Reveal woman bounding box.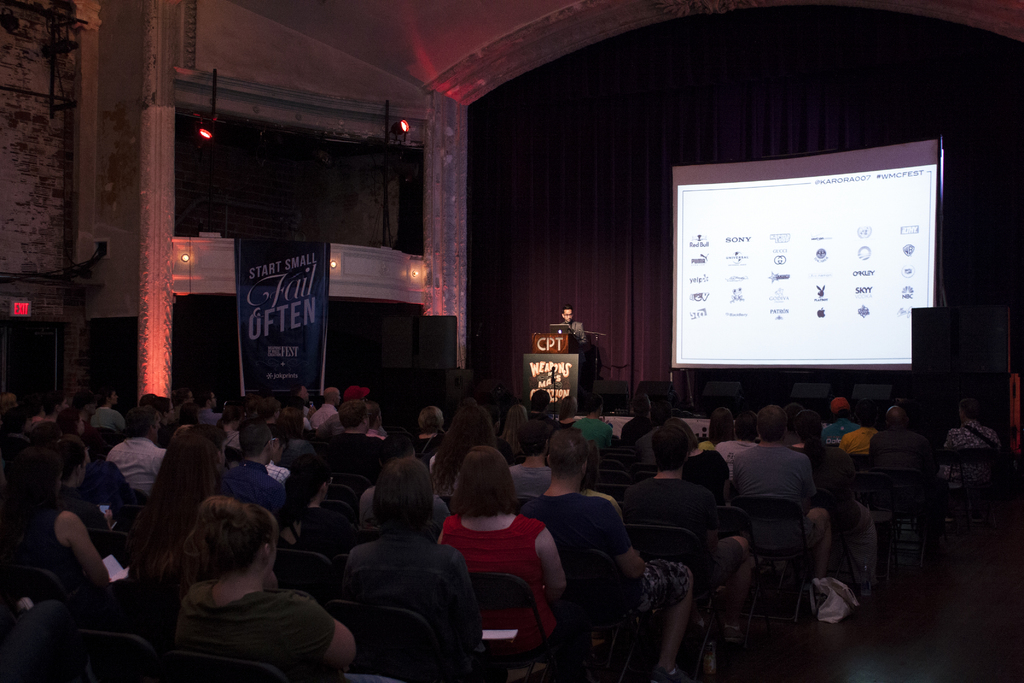
Revealed: bbox=[126, 422, 227, 645].
